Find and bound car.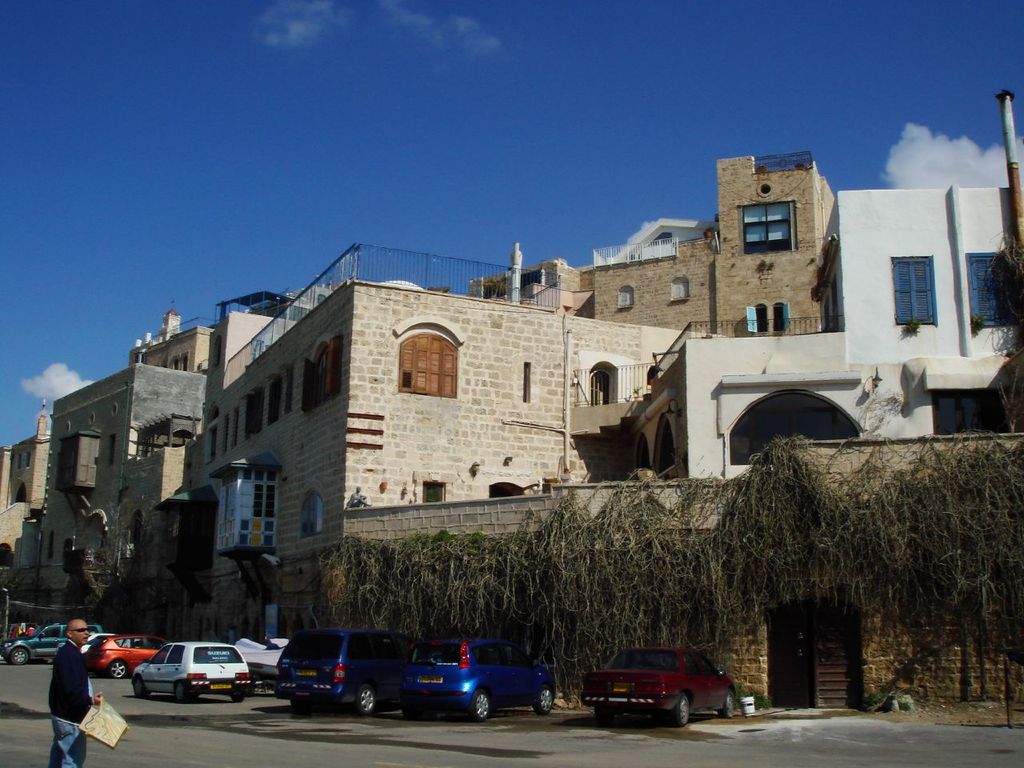
Bound: 275:618:435:718.
